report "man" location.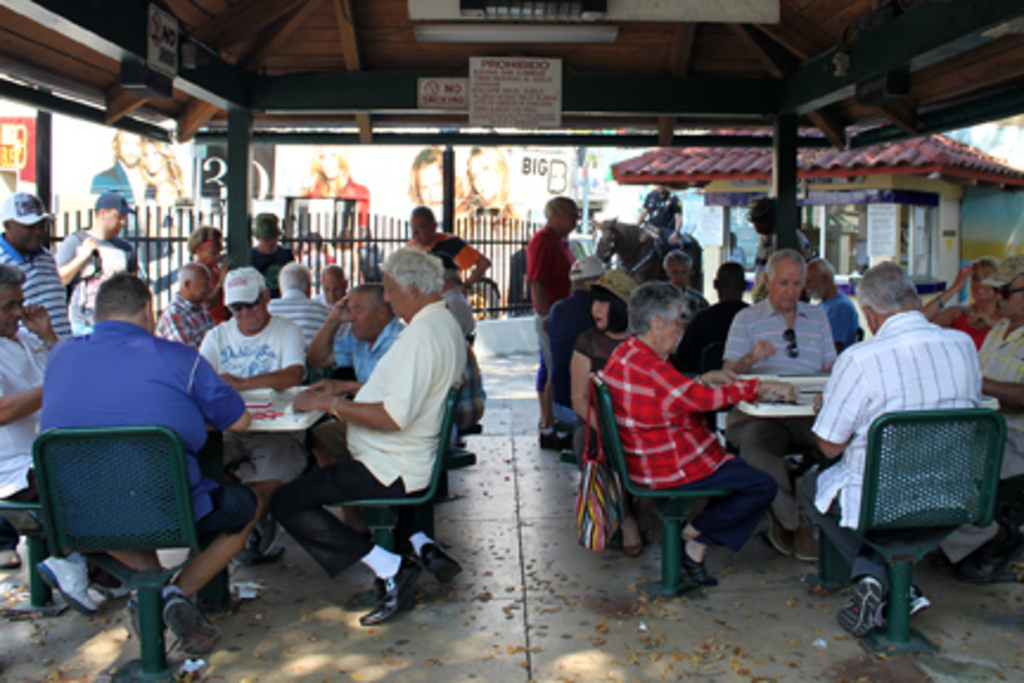
Report: <bbox>813, 258, 986, 640</bbox>.
